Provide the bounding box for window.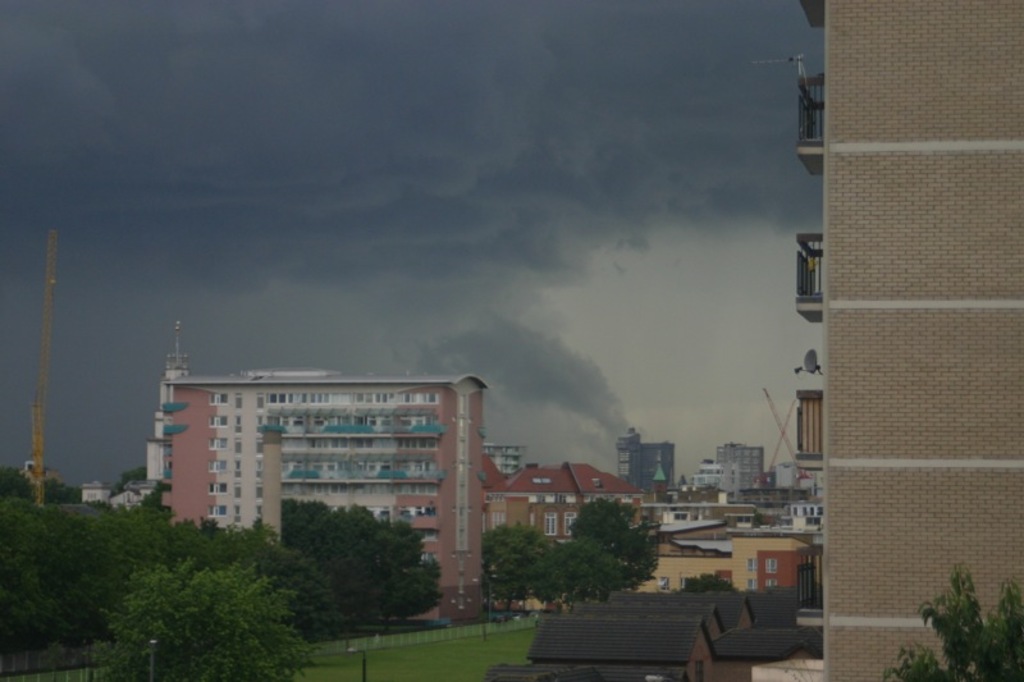
[540, 511, 557, 534].
